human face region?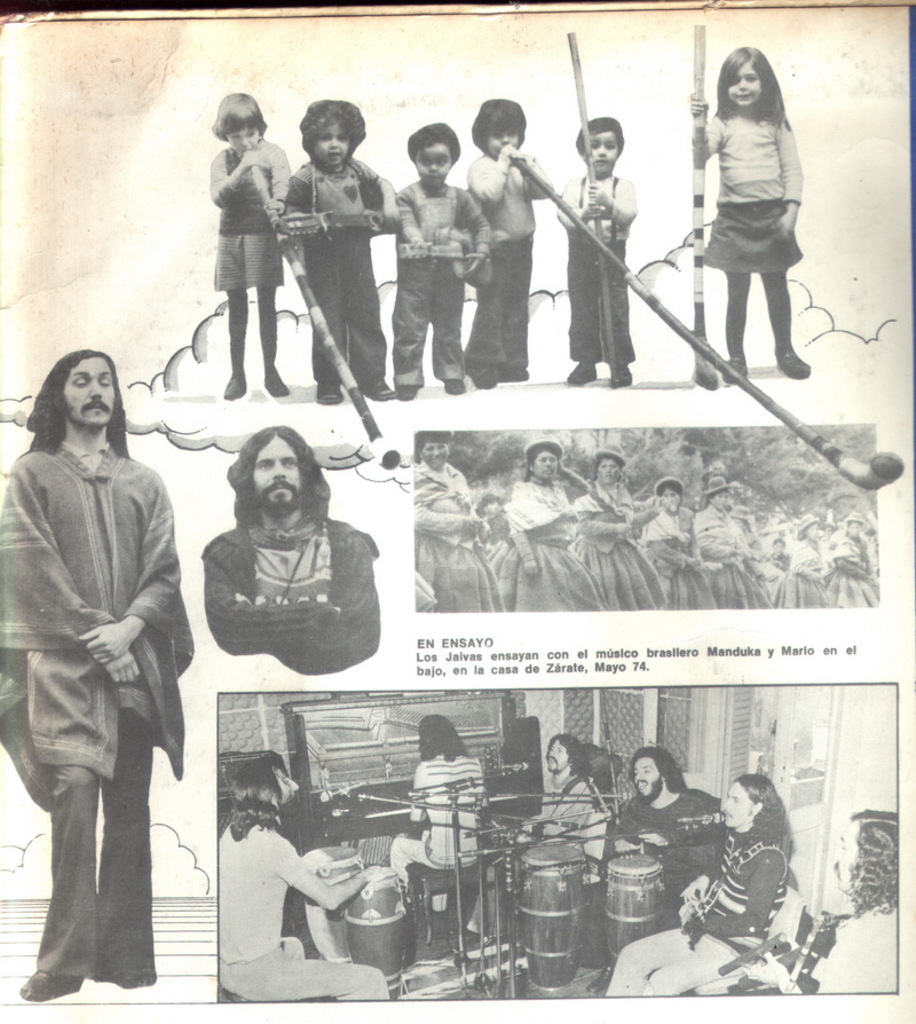
Rect(592, 131, 615, 172)
